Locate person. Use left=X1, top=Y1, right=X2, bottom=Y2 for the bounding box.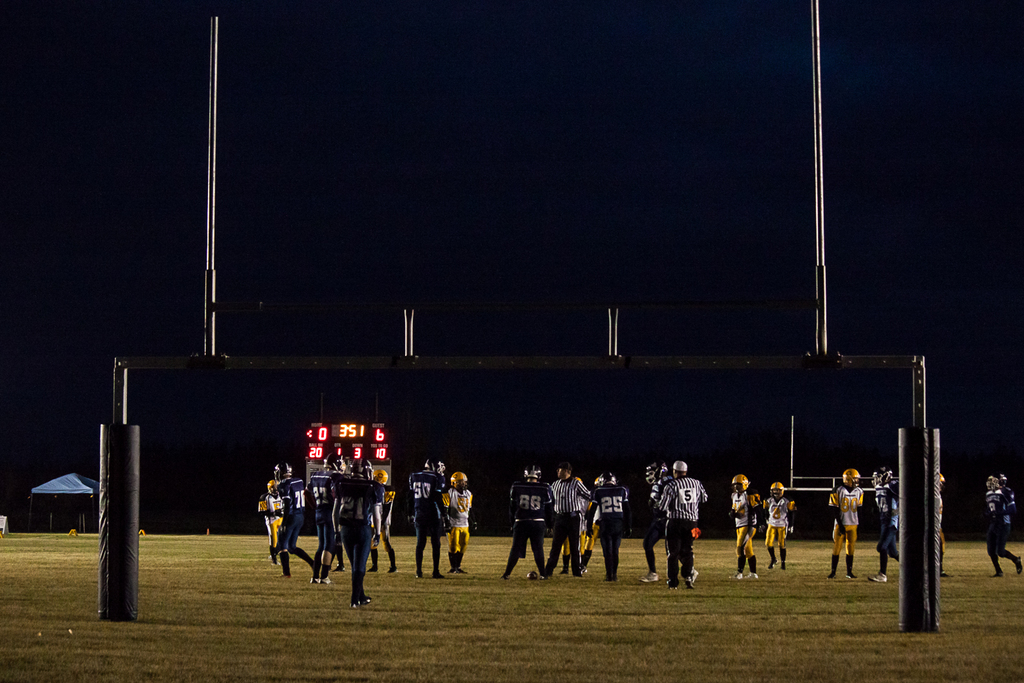
left=588, top=472, right=628, bottom=581.
